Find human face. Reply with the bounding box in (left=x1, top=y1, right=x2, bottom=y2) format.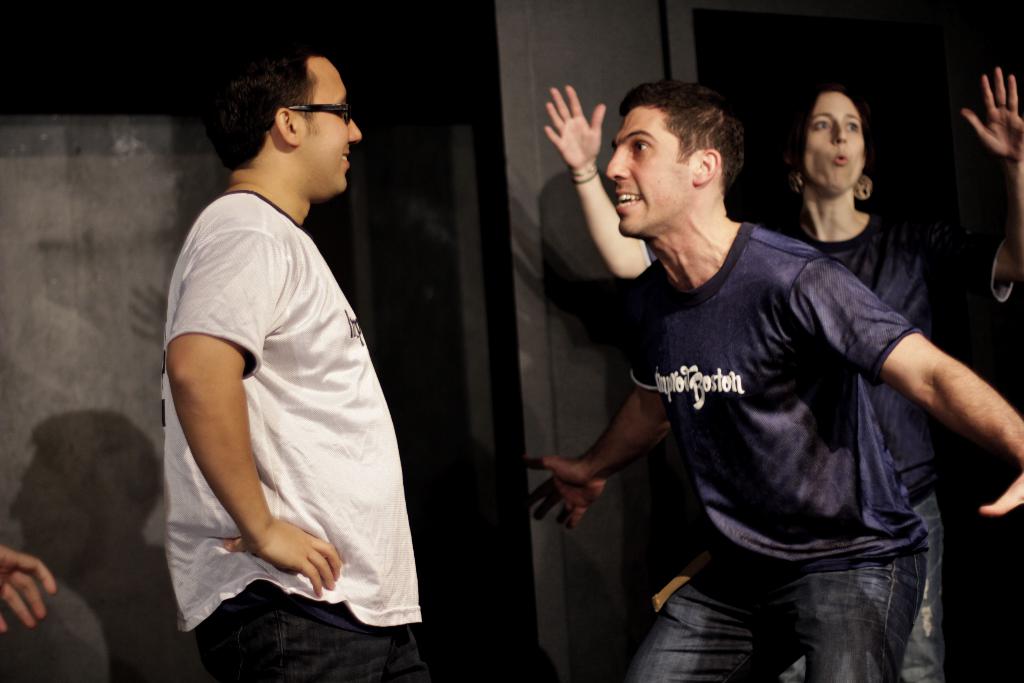
(left=283, top=51, right=363, bottom=188).
